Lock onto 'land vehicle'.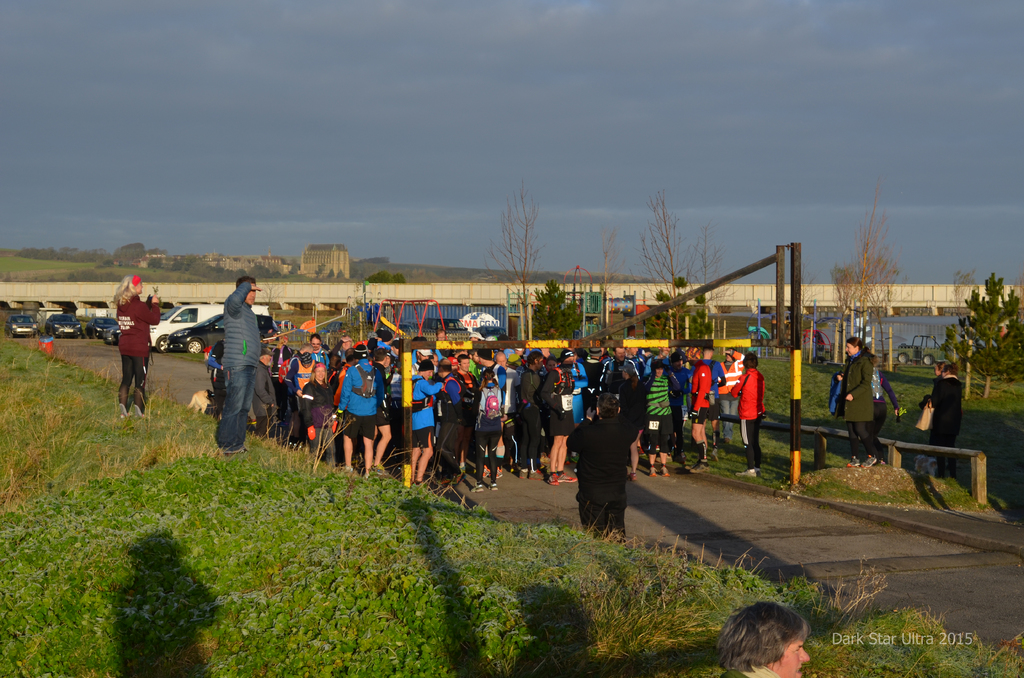
Locked: BBox(5, 315, 39, 339).
